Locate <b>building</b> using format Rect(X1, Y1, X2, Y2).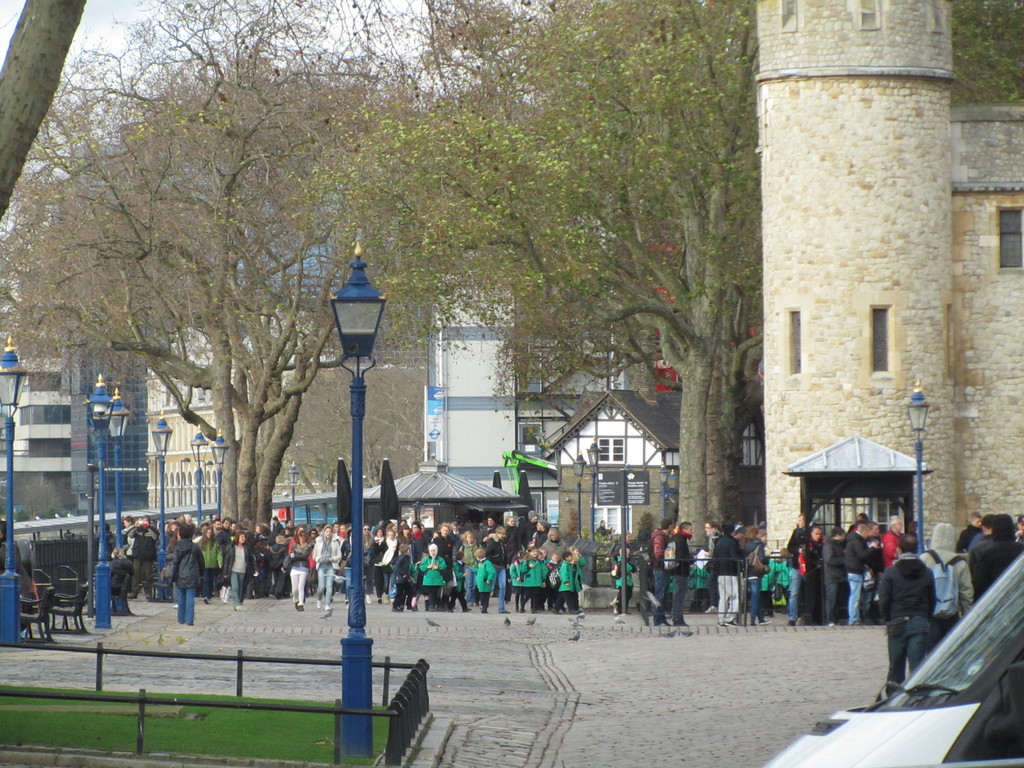
Rect(756, 0, 1023, 566).
